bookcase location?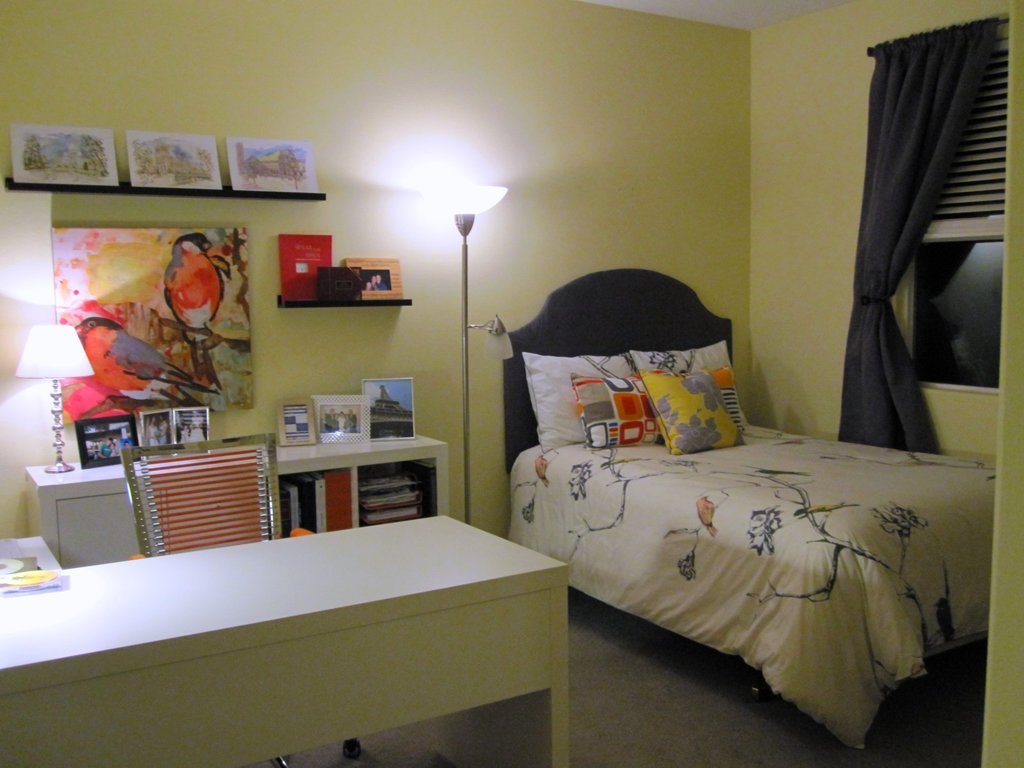
24, 424, 446, 570
